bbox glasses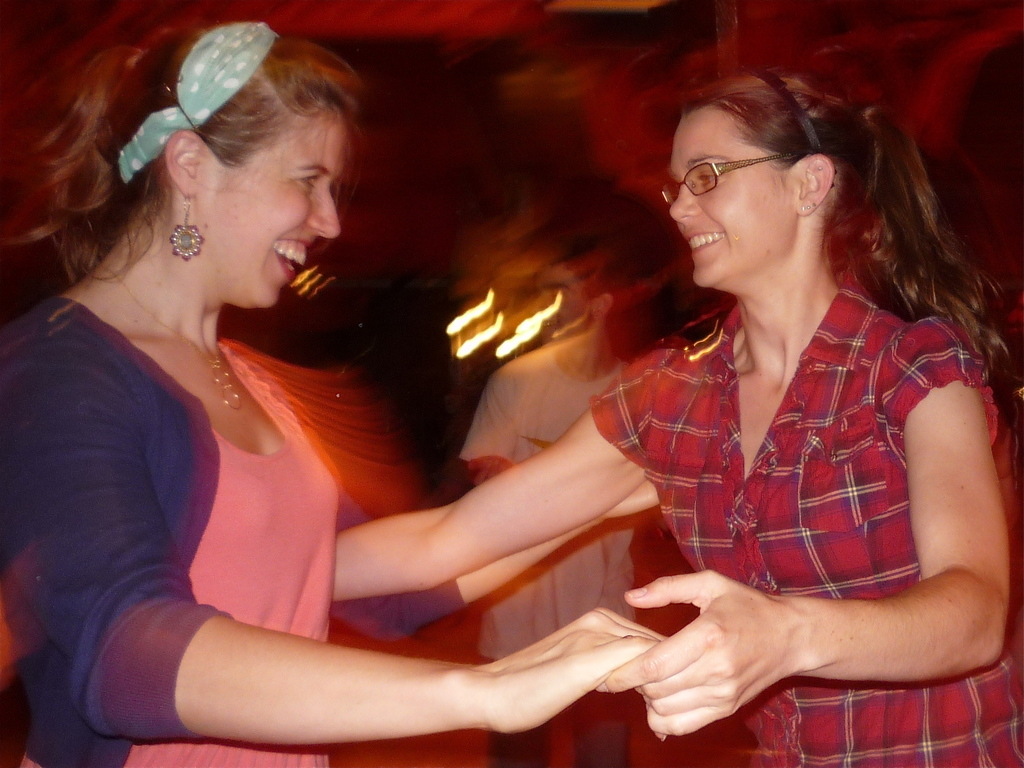
{"x1": 664, "y1": 138, "x2": 791, "y2": 197}
